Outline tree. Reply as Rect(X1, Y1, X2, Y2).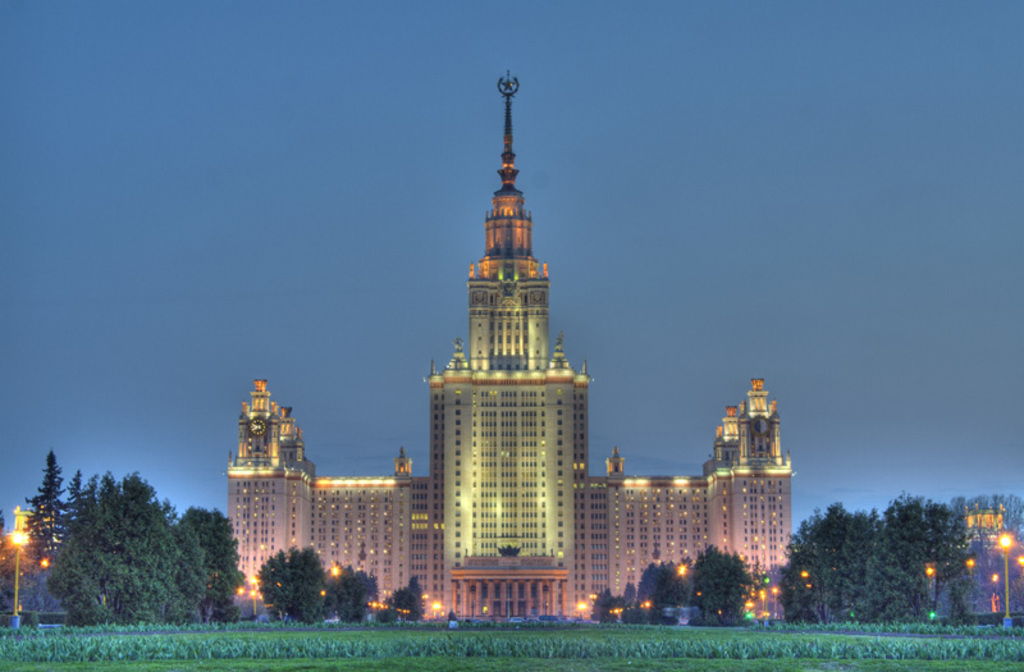
Rect(370, 579, 431, 625).
